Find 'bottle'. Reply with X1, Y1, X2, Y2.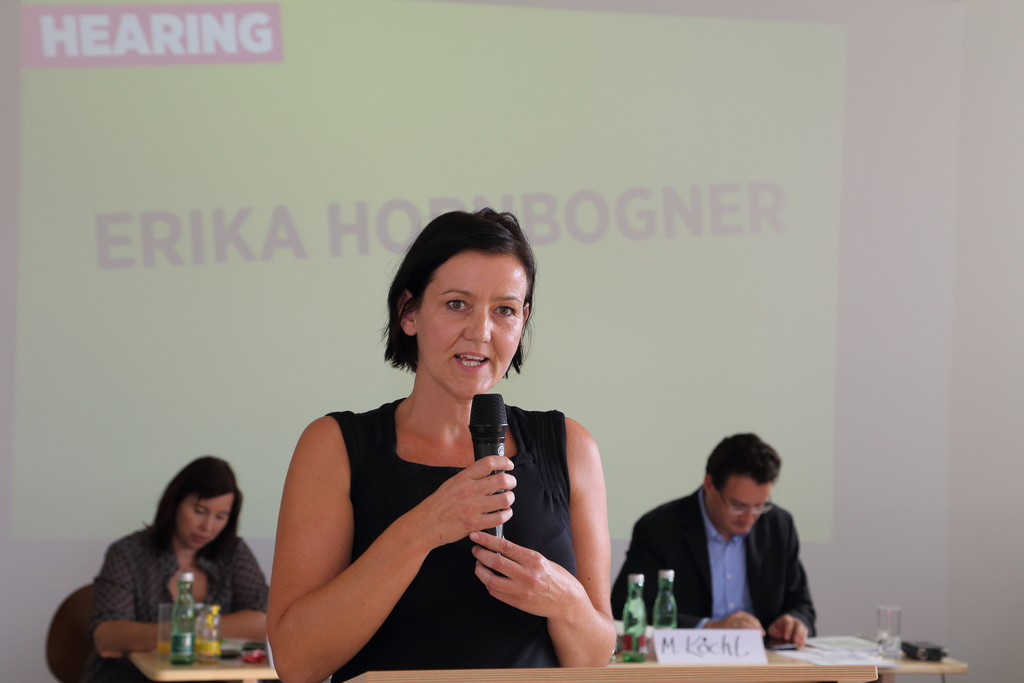
172, 566, 200, 666.
